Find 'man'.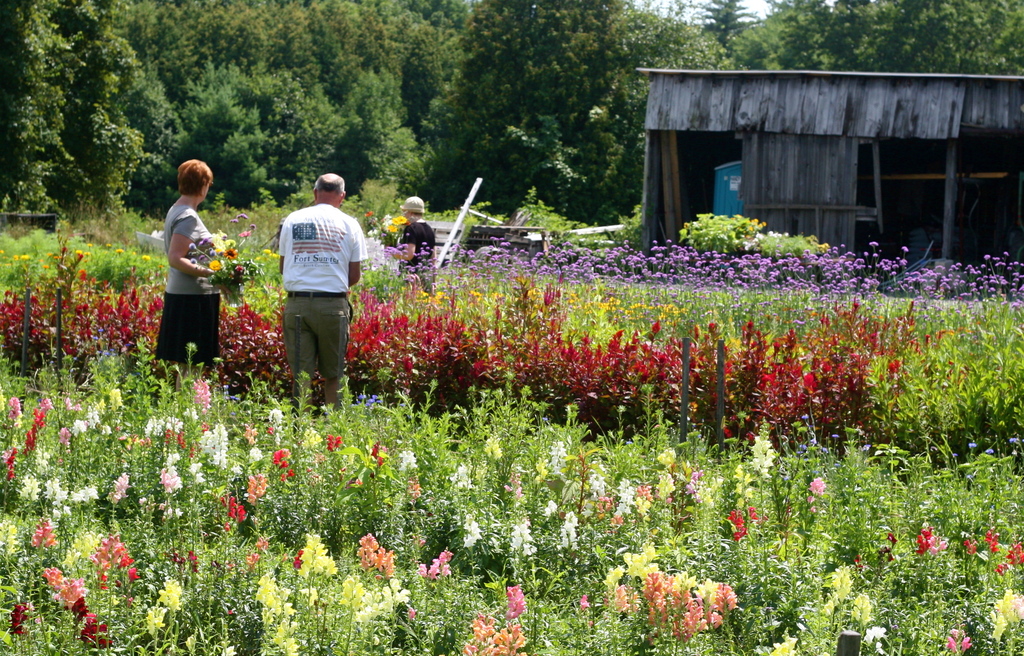
{"left": 278, "top": 170, "right": 370, "bottom": 412}.
